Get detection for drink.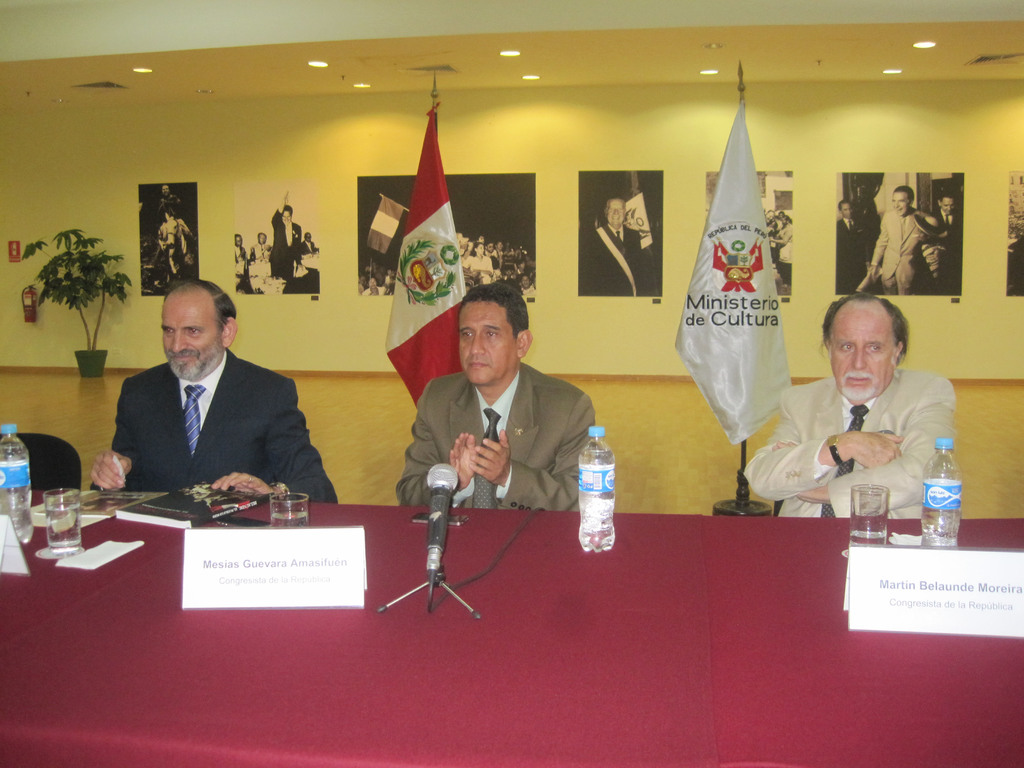
Detection: <region>847, 527, 888, 548</region>.
